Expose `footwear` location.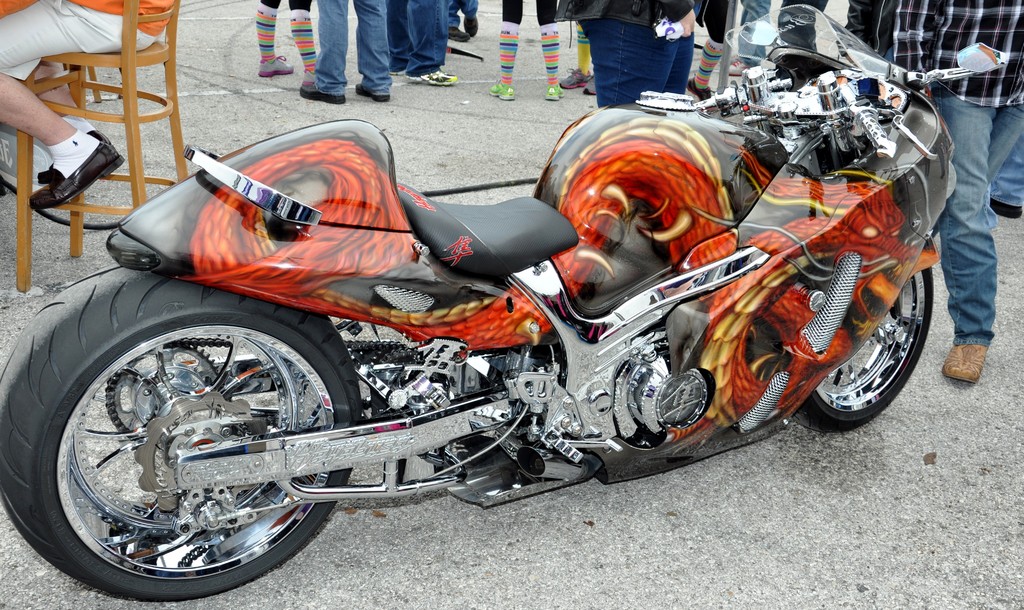
Exposed at locate(256, 57, 292, 78).
